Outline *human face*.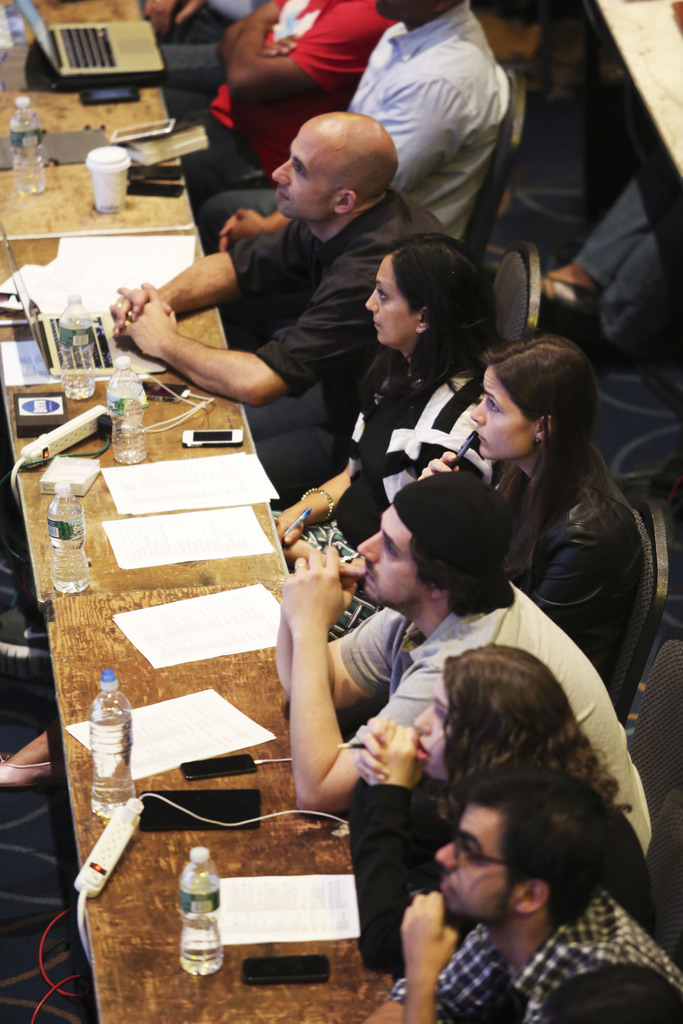
Outline: 365/259/418/348.
